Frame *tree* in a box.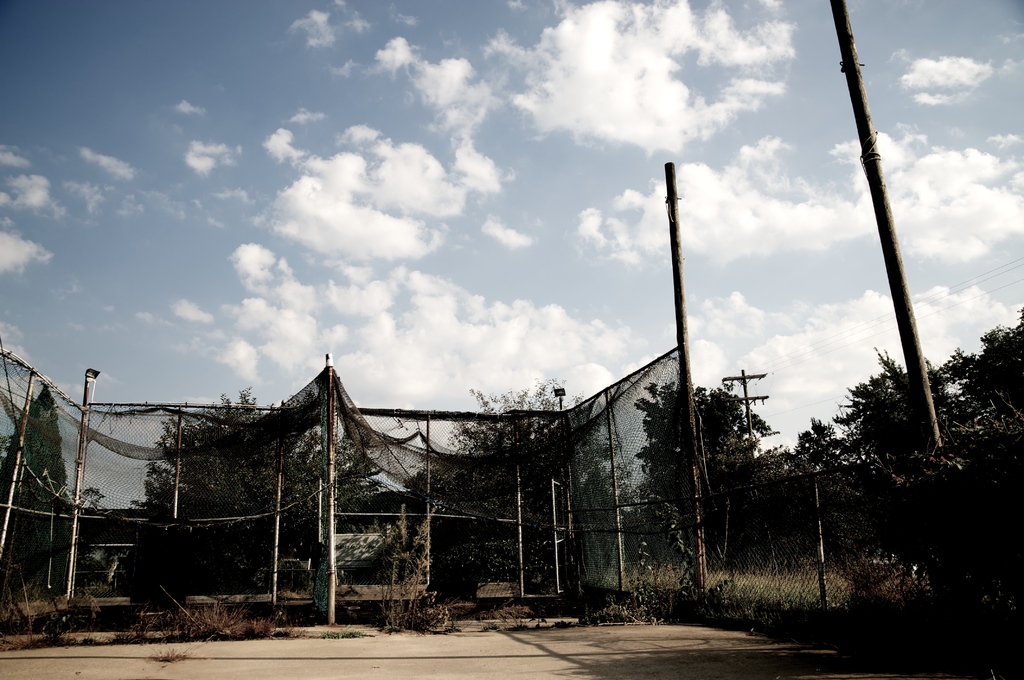
<box>719,445,793,568</box>.
